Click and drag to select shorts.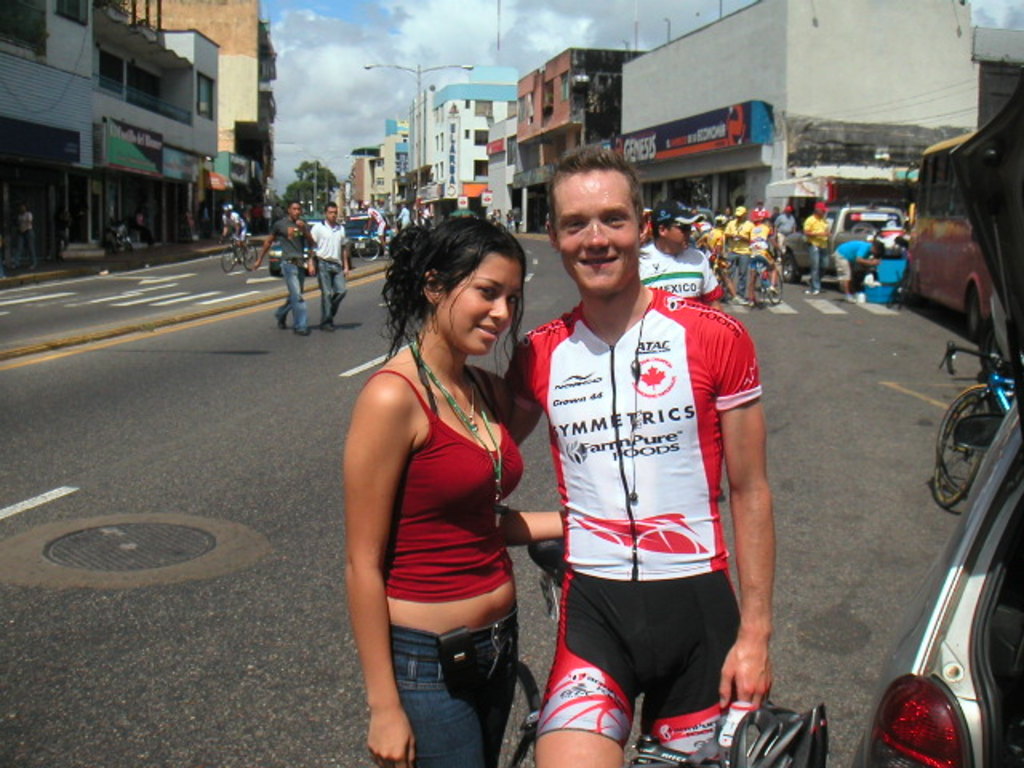
Selection: 546, 546, 754, 712.
